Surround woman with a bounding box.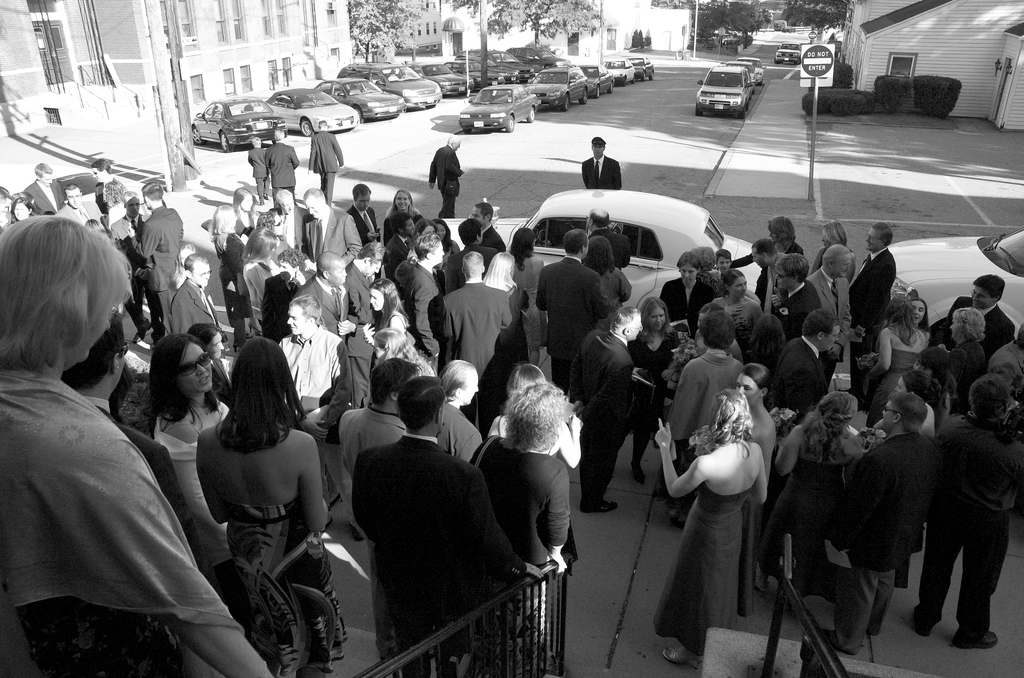
214:205:253:335.
